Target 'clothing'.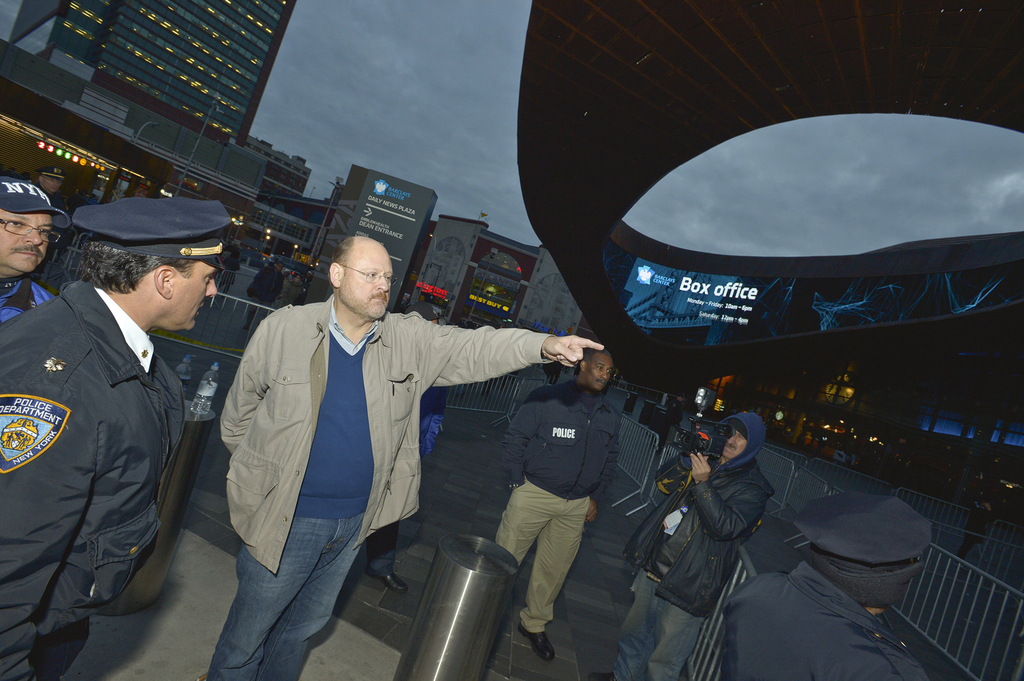
Target region: {"left": 211, "top": 294, "right": 554, "bottom": 680}.
